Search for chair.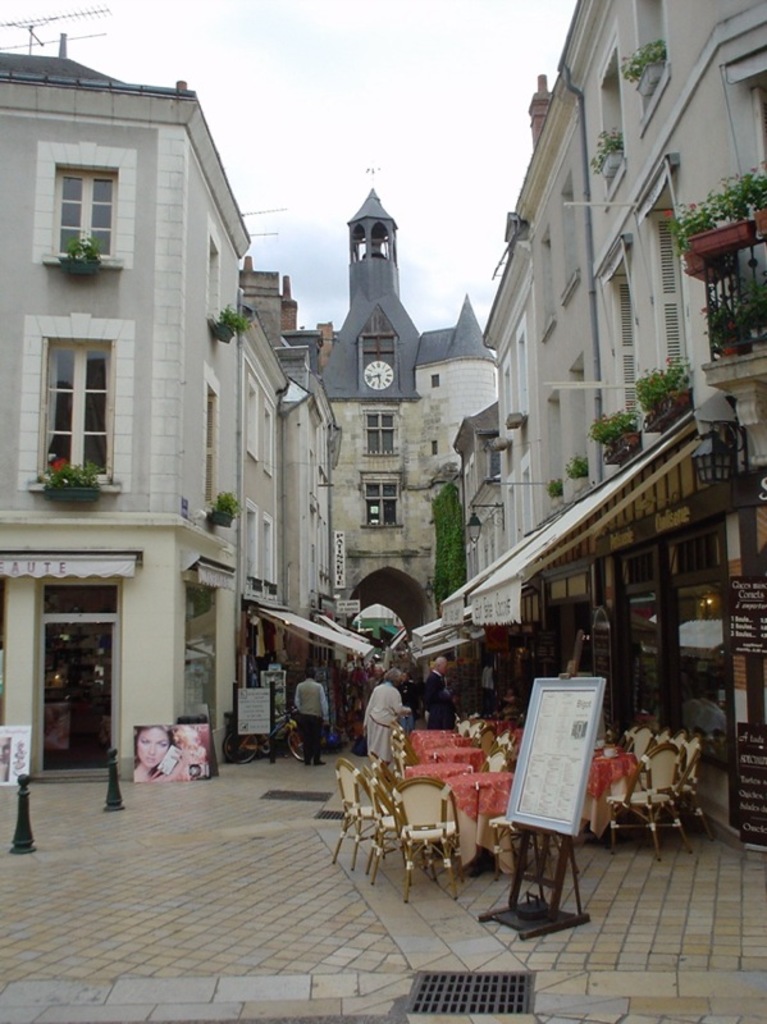
Found at locate(621, 716, 652, 783).
